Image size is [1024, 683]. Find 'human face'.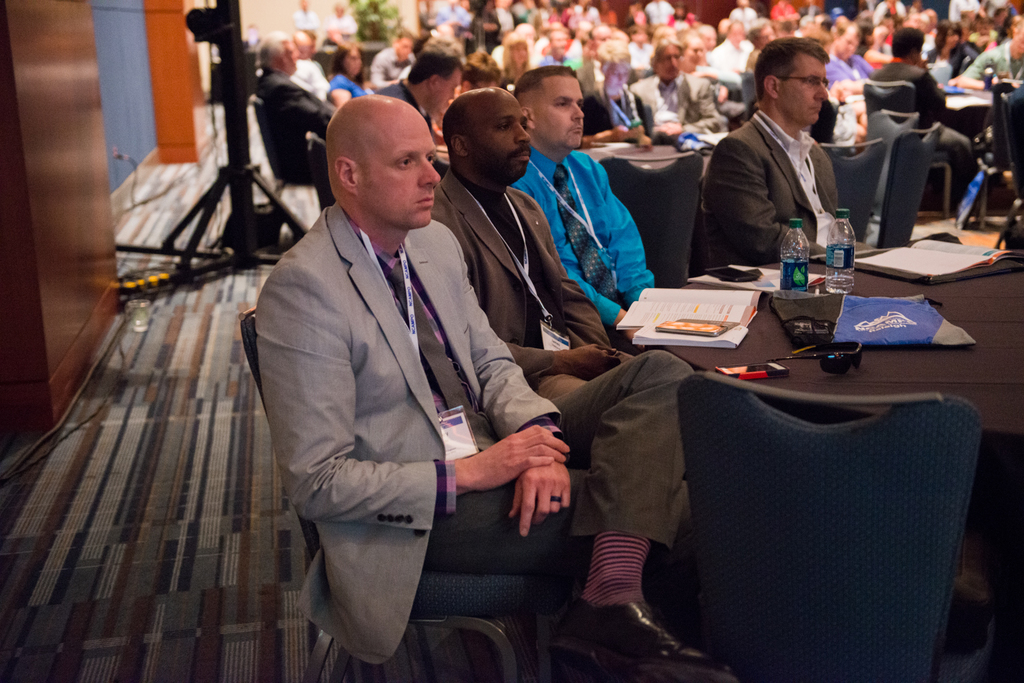
bbox=(728, 17, 748, 44).
